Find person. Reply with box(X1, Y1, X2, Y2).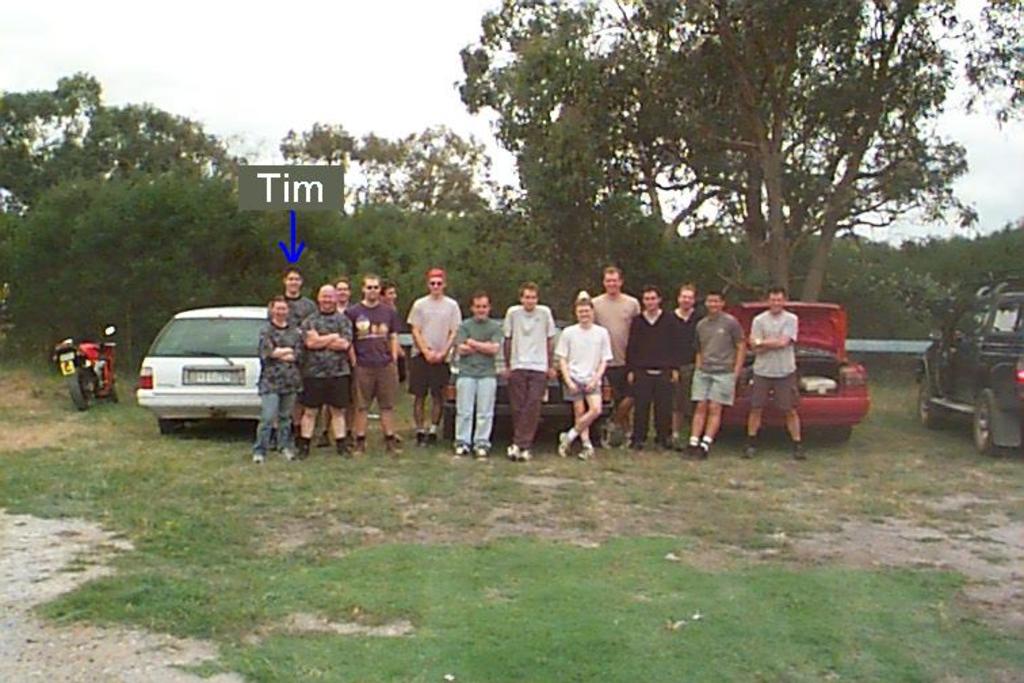
box(626, 287, 683, 447).
